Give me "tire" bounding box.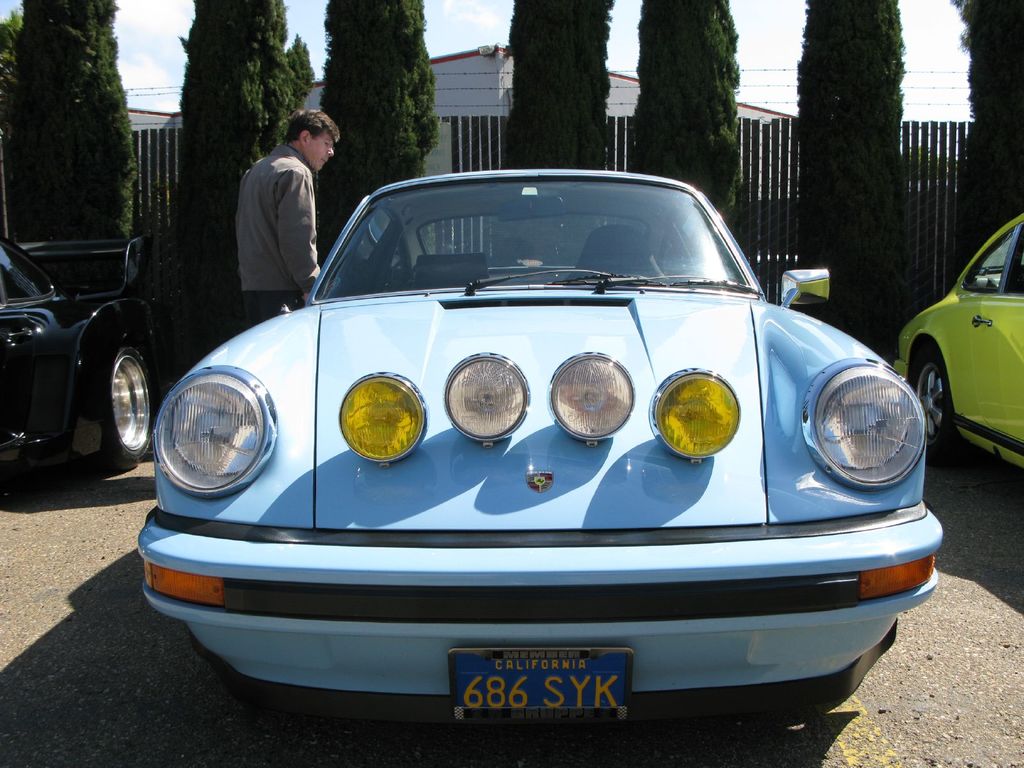
x1=109, y1=342, x2=157, y2=468.
